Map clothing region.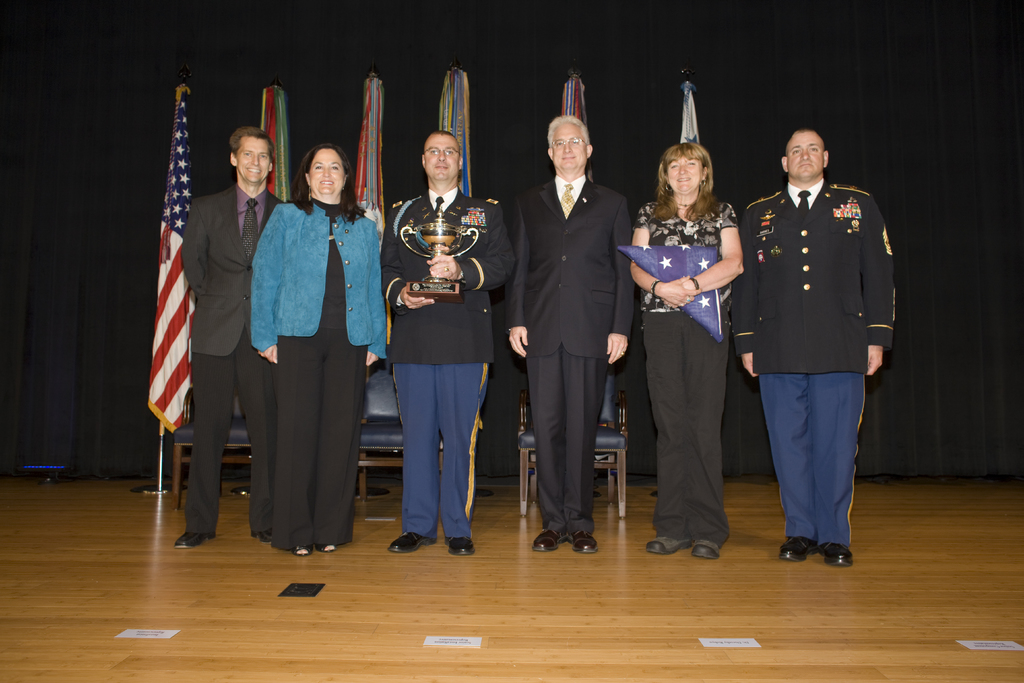
Mapped to bbox(380, 185, 516, 537).
